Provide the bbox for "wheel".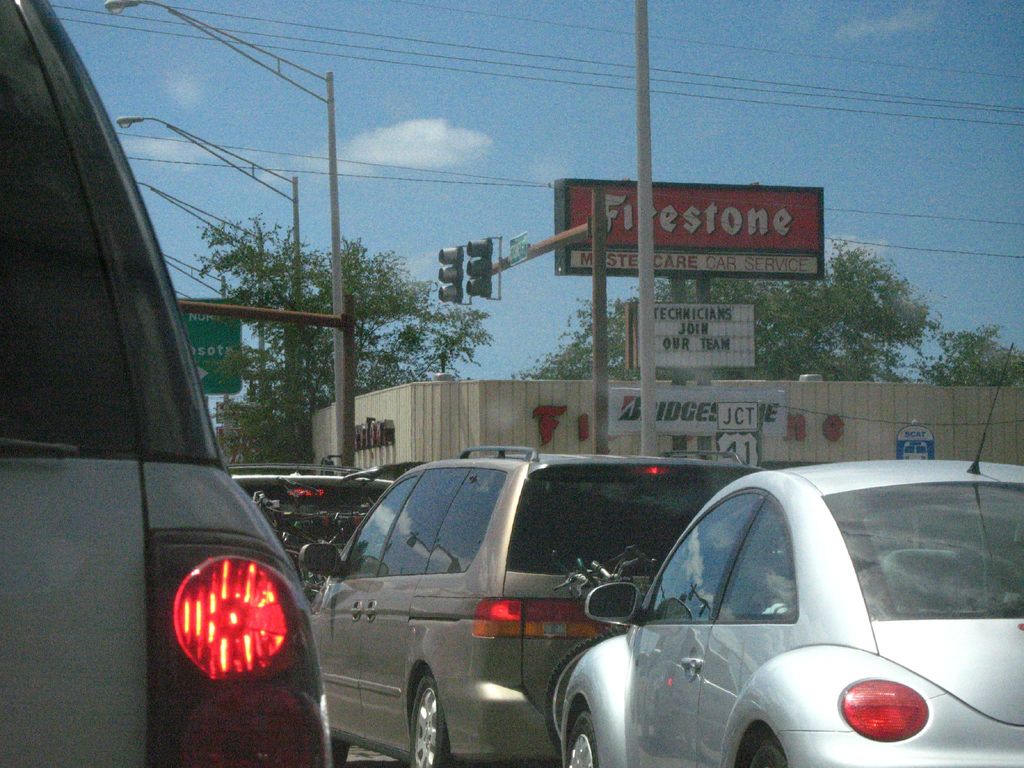
(566, 705, 597, 767).
